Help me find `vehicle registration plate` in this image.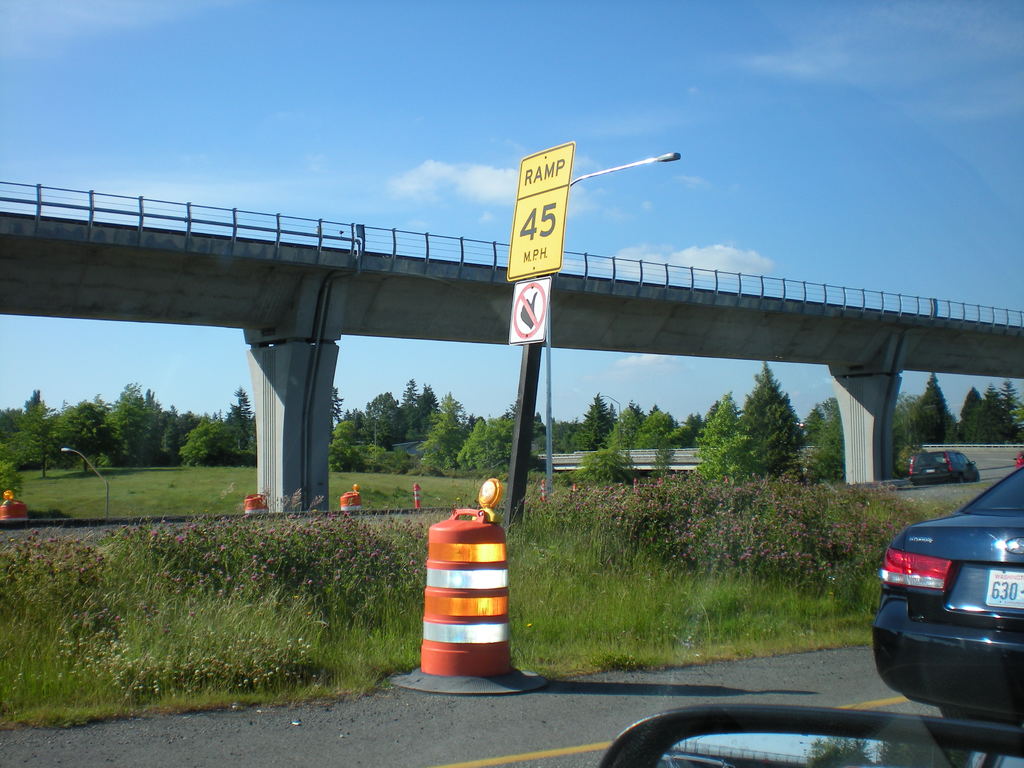
Found it: <bbox>986, 571, 1023, 608</bbox>.
